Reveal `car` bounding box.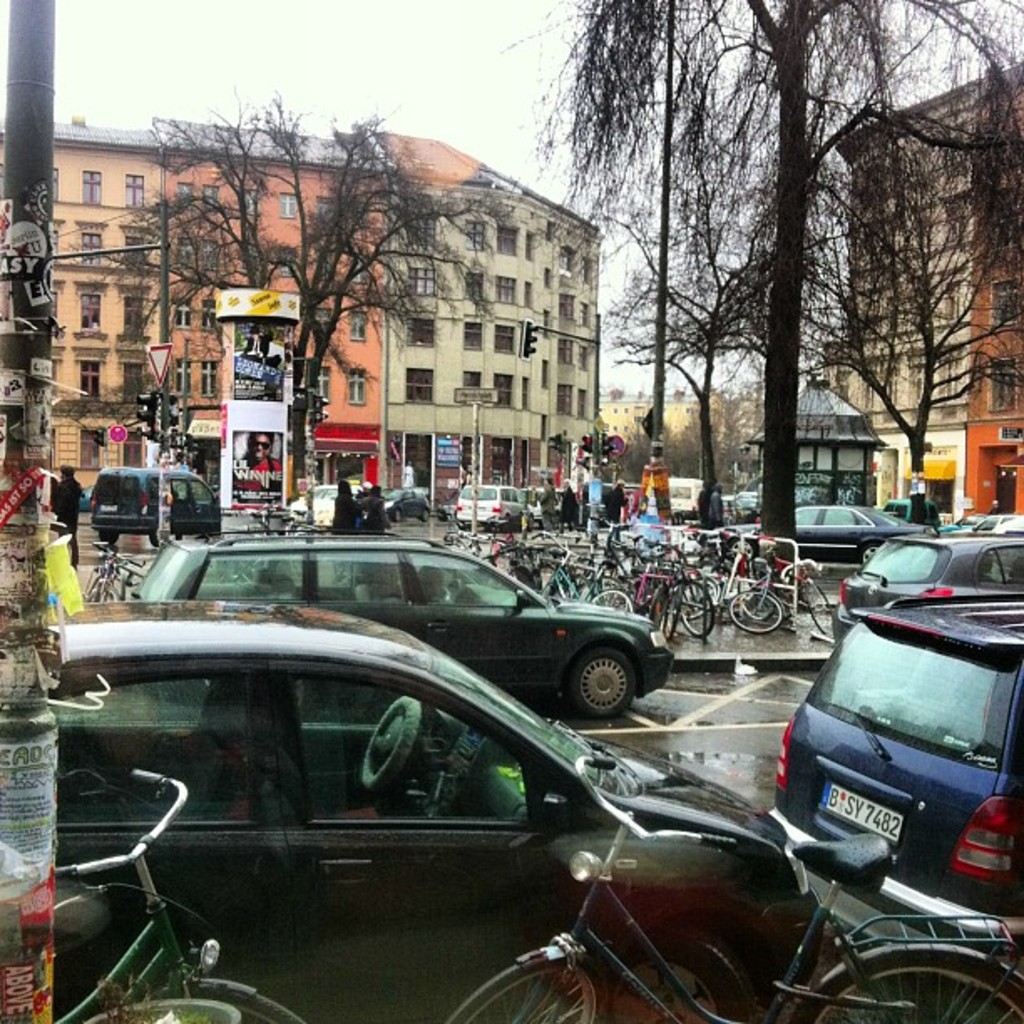
Revealed: bbox(756, 602, 1022, 972).
